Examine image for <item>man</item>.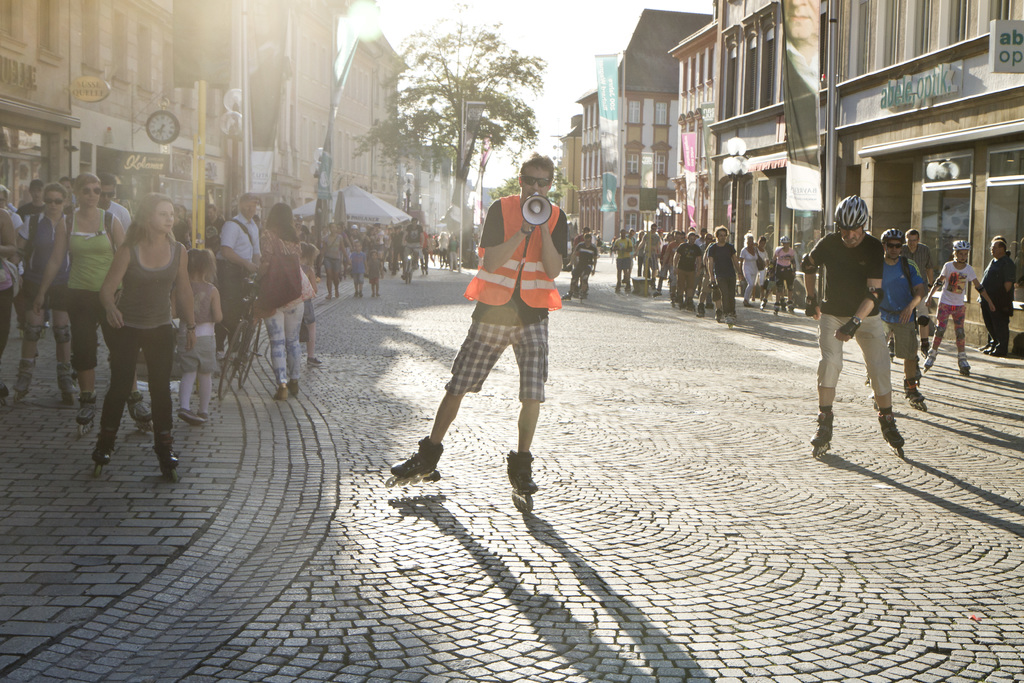
Examination result: (900,229,937,360).
